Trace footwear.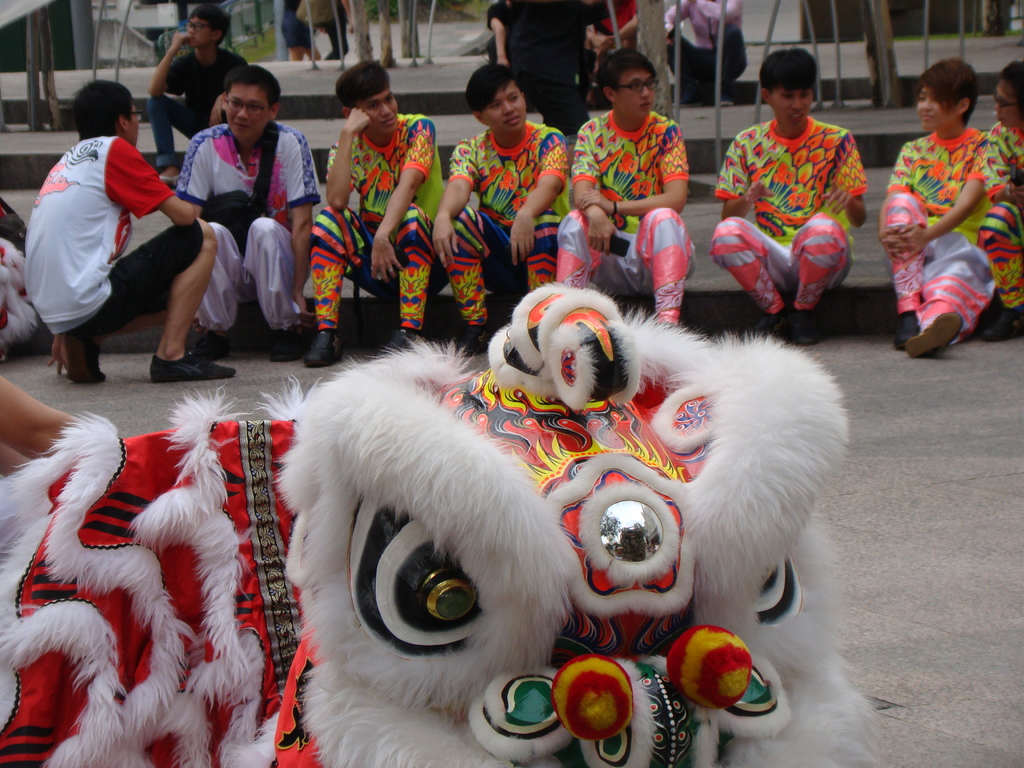
Traced to [305,330,341,371].
